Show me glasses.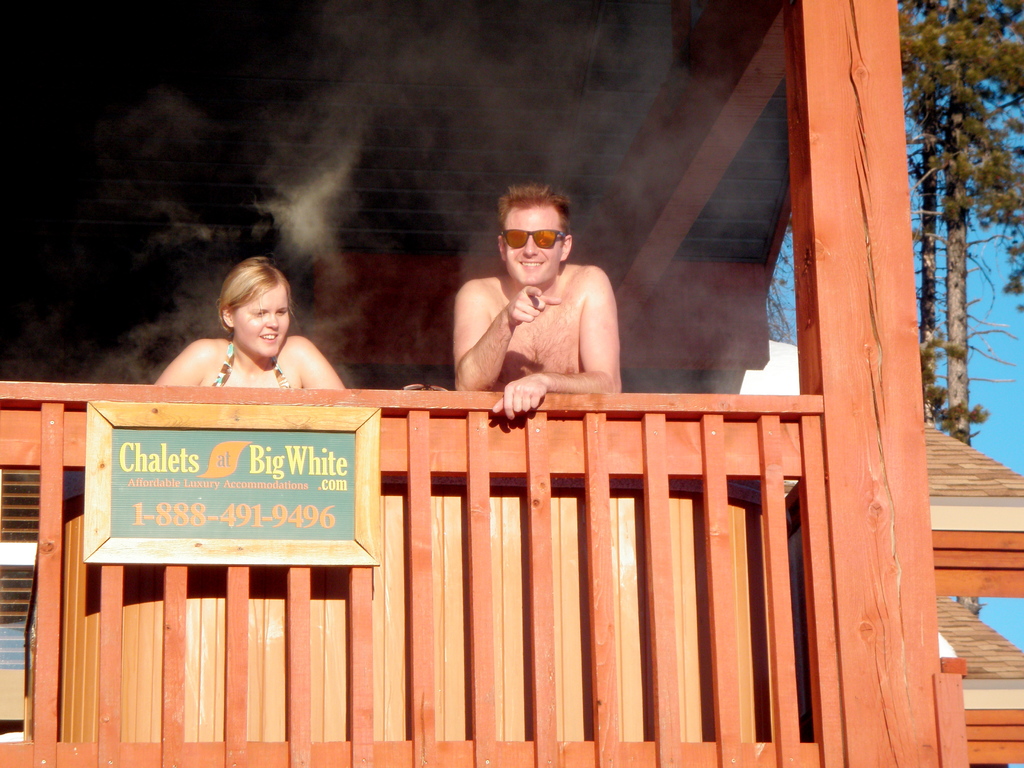
glasses is here: <bbox>499, 229, 563, 248</bbox>.
